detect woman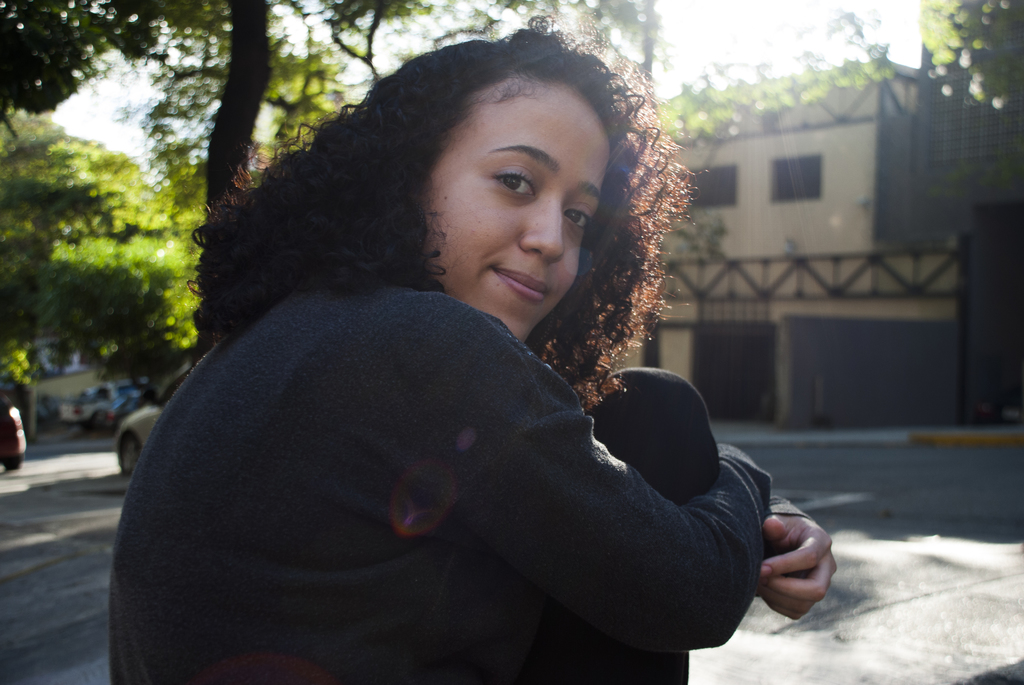
<box>107,8,838,684</box>
